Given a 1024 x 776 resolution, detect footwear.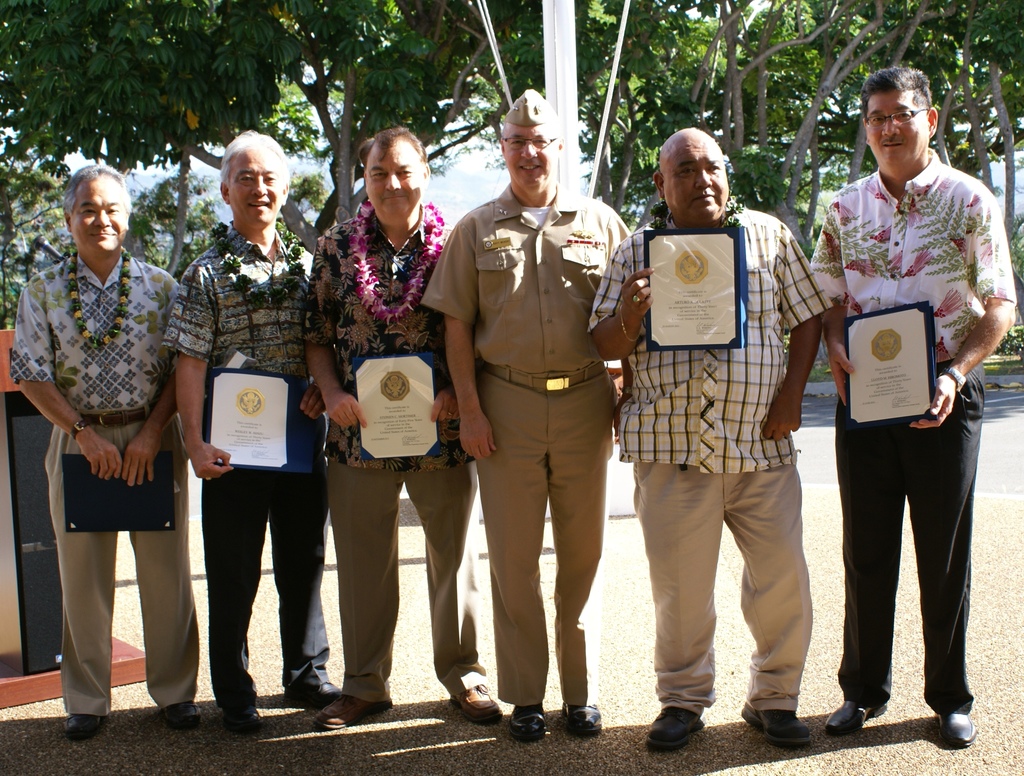
[x1=214, y1=699, x2=262, y2=735].
